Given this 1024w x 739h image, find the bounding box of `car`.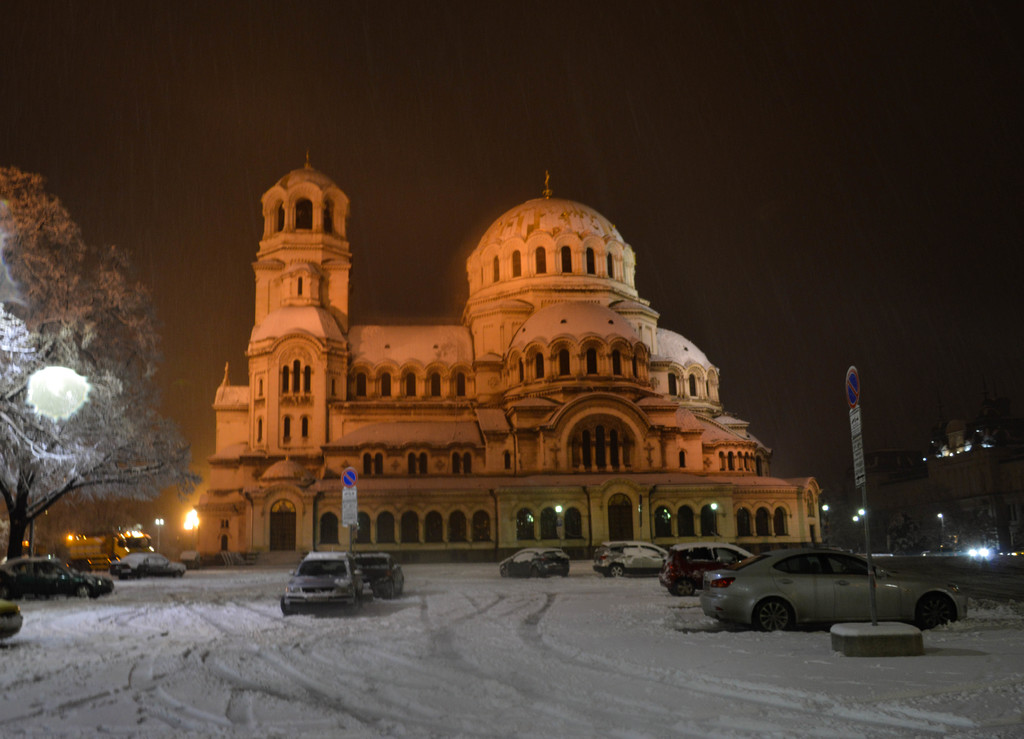
x1=0, y1=558, x2=118, y2=598.
